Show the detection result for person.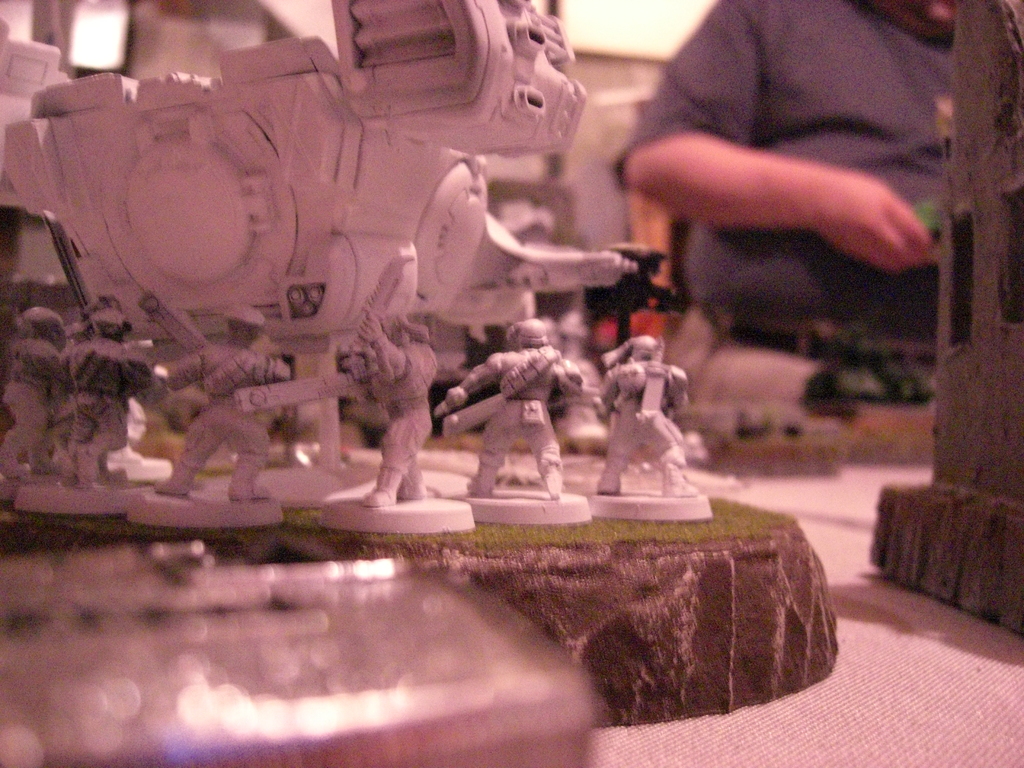
bbox=(0, 309, 62, 479).
